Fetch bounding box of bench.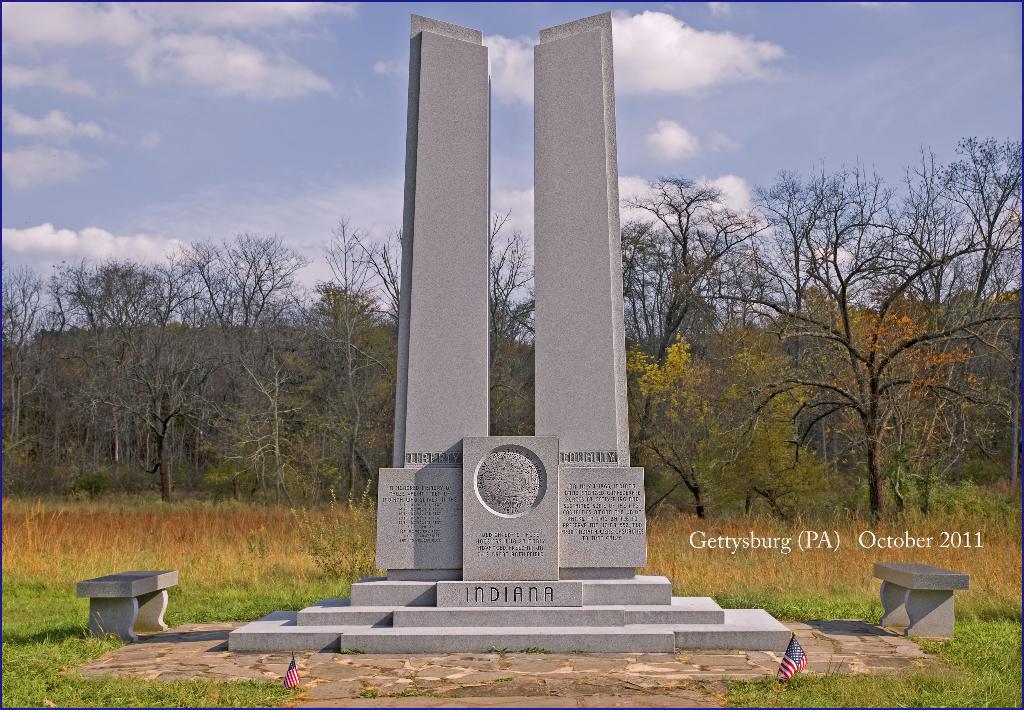
Bbox: 874,562,971,641.
